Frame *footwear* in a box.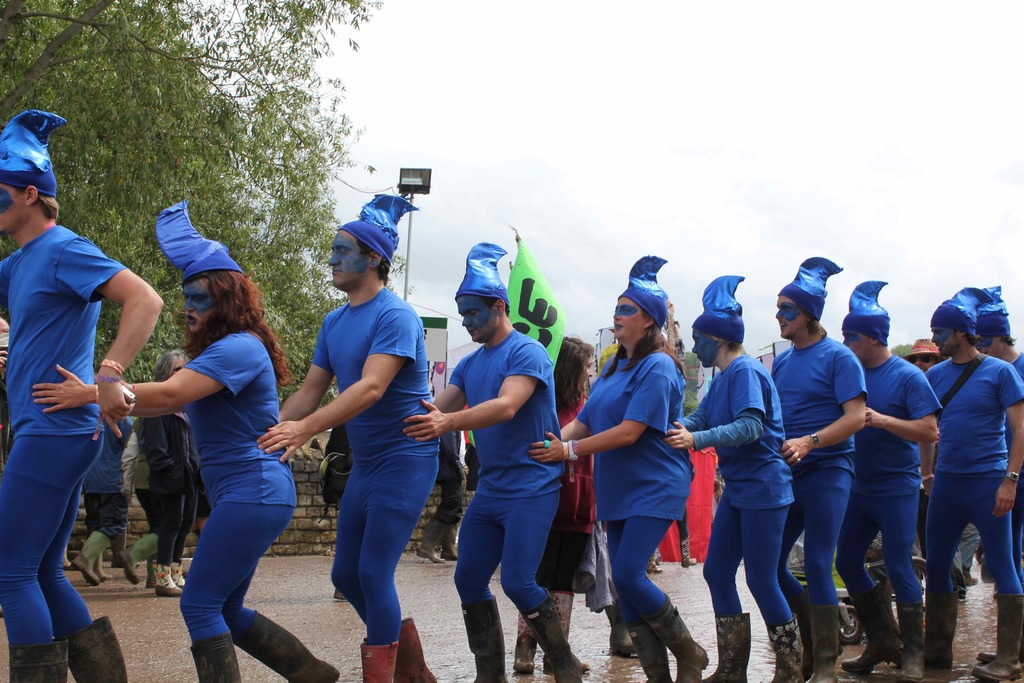
(x1=612, y1=588, x2=634, y2=650).
